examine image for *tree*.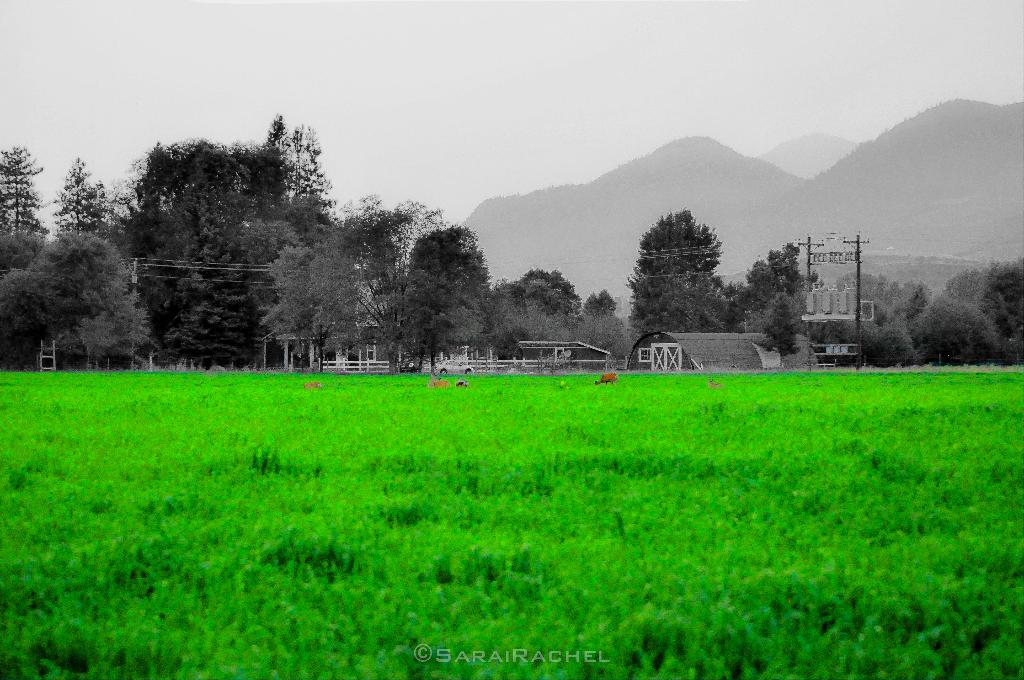
Examination result: [x1=851, y1=325, x2=925, y2=375].
